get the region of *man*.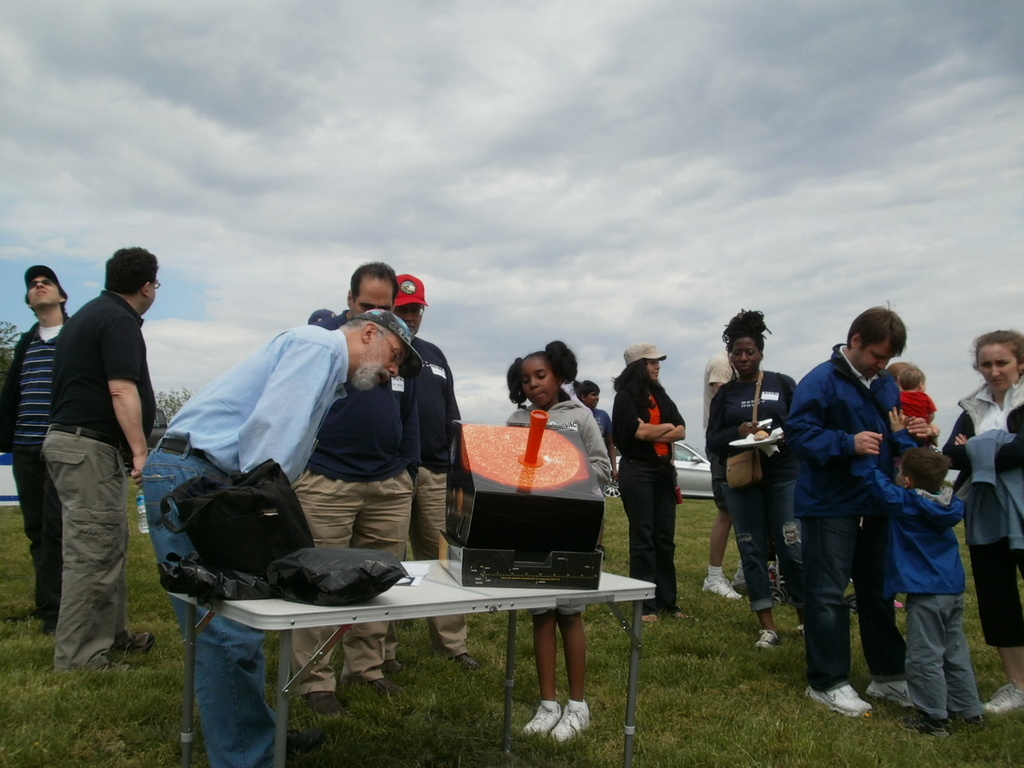
bbox(17, 241, 167, 679).
